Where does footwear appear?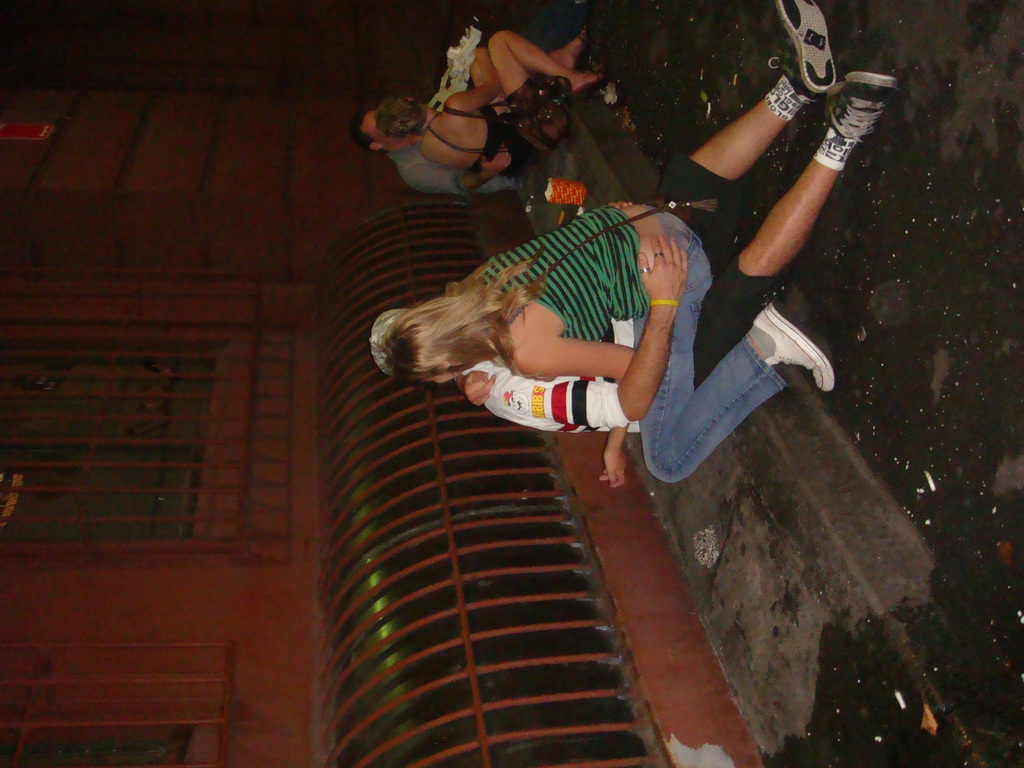
Appears at {"x1": 749, "y1": 307, "x2": 836, "y2": 408}.
